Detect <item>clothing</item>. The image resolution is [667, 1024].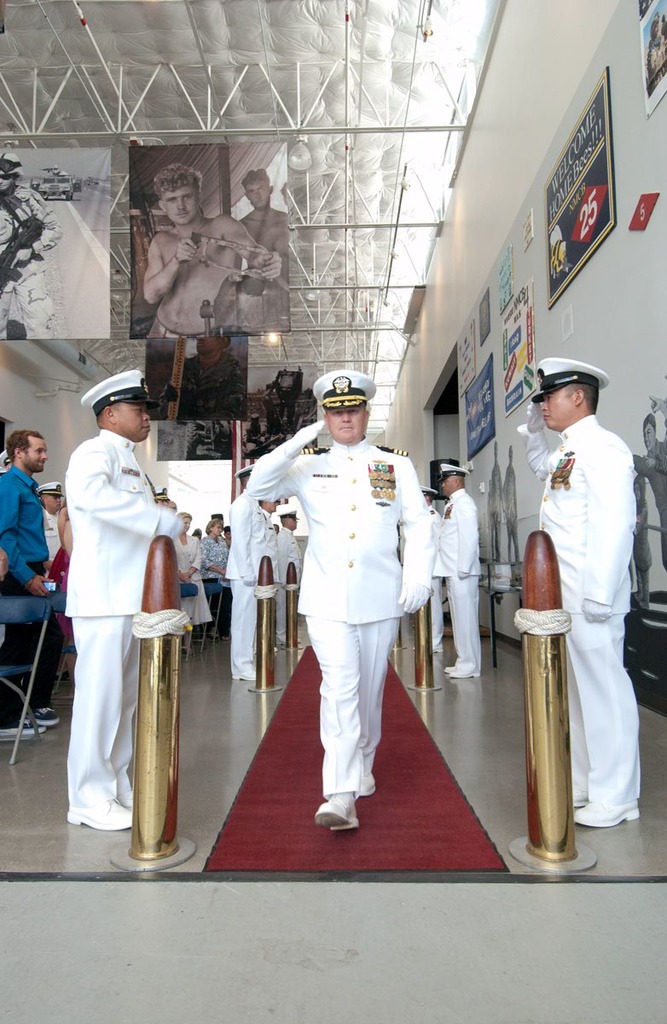
BBox(504, 465, 519, 560).
